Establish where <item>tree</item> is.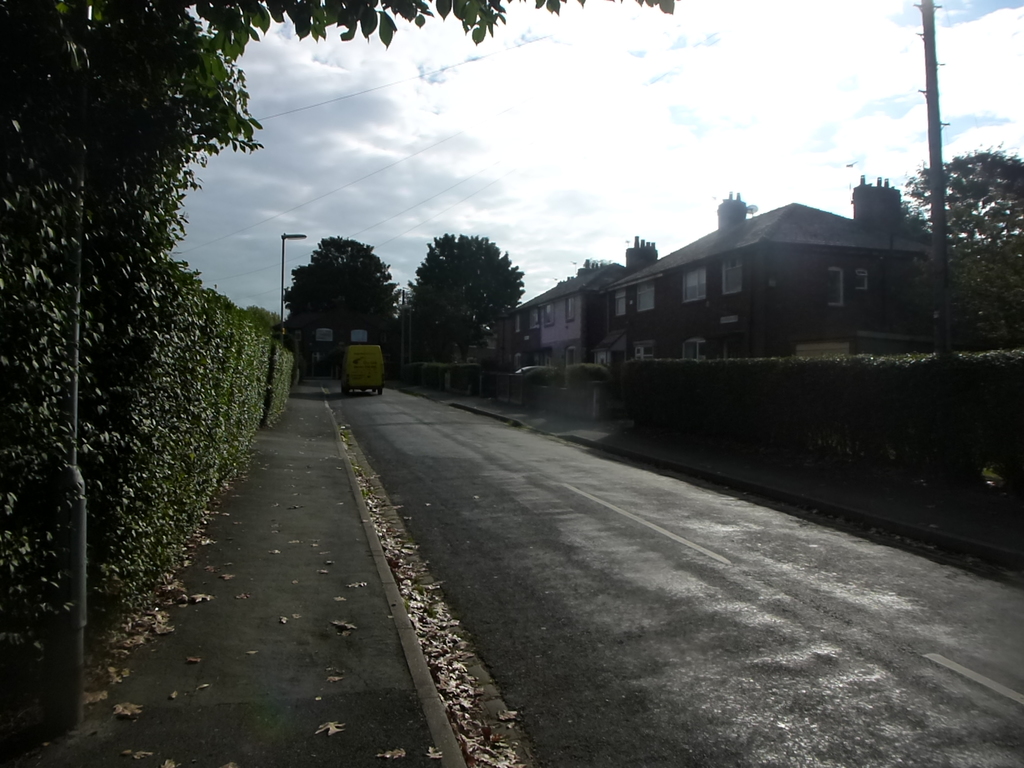
Established at 403/236/541/357.
